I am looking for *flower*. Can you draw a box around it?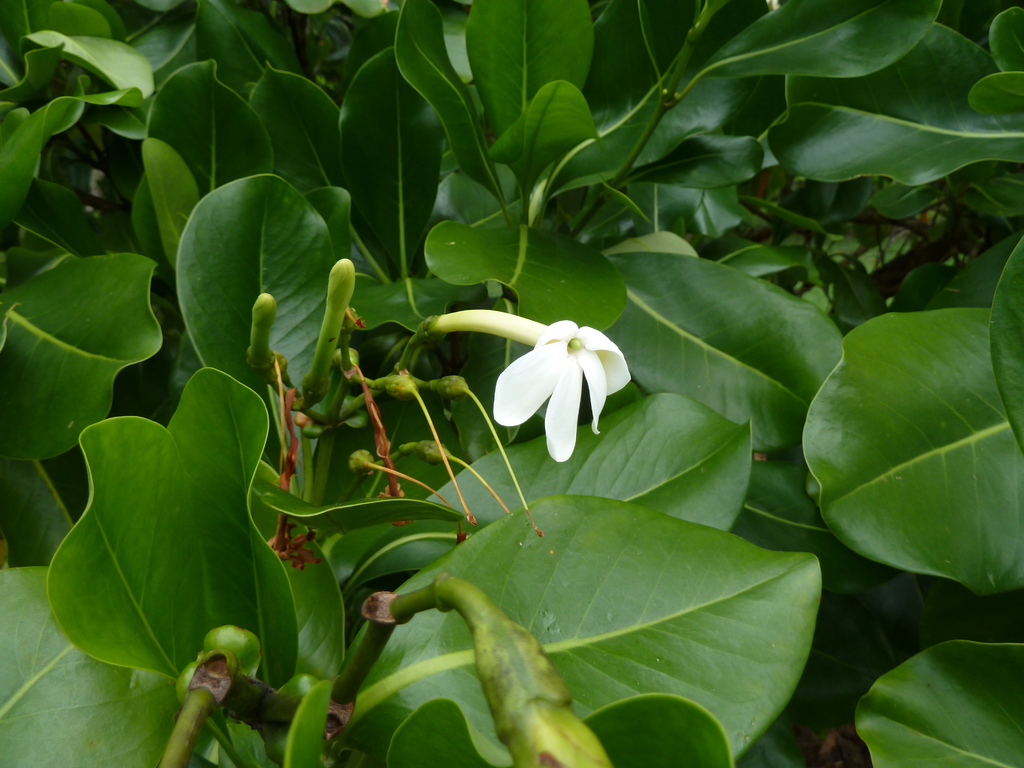
Sure, the bounding box is (492,308,623,444).
